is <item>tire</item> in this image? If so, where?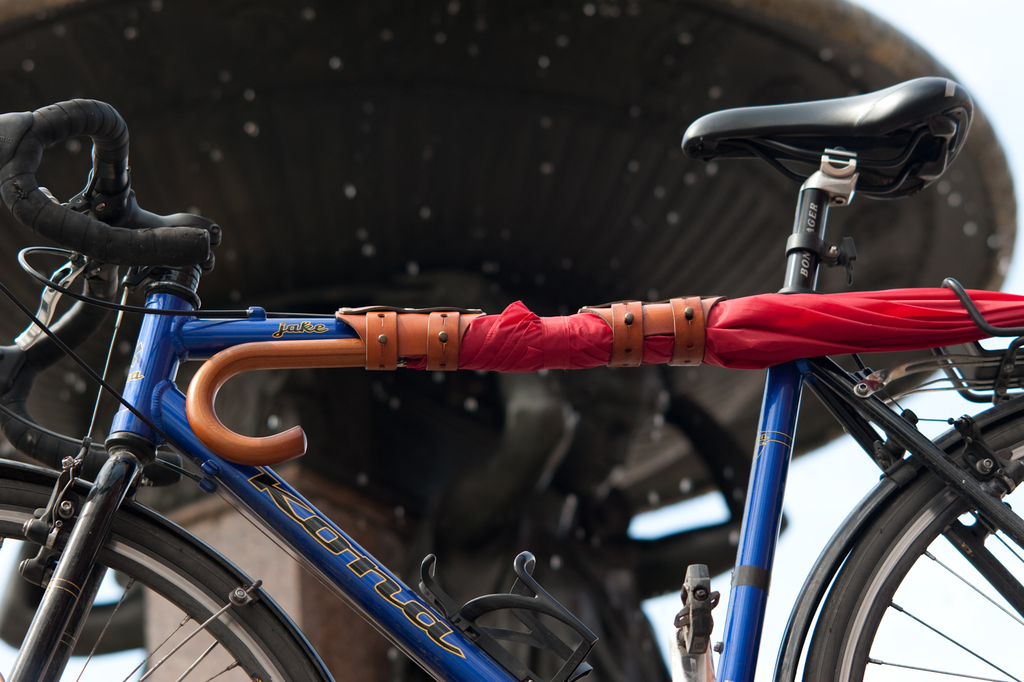
Yes, at [x1=0, y1=483, x2=319, y2=681].
